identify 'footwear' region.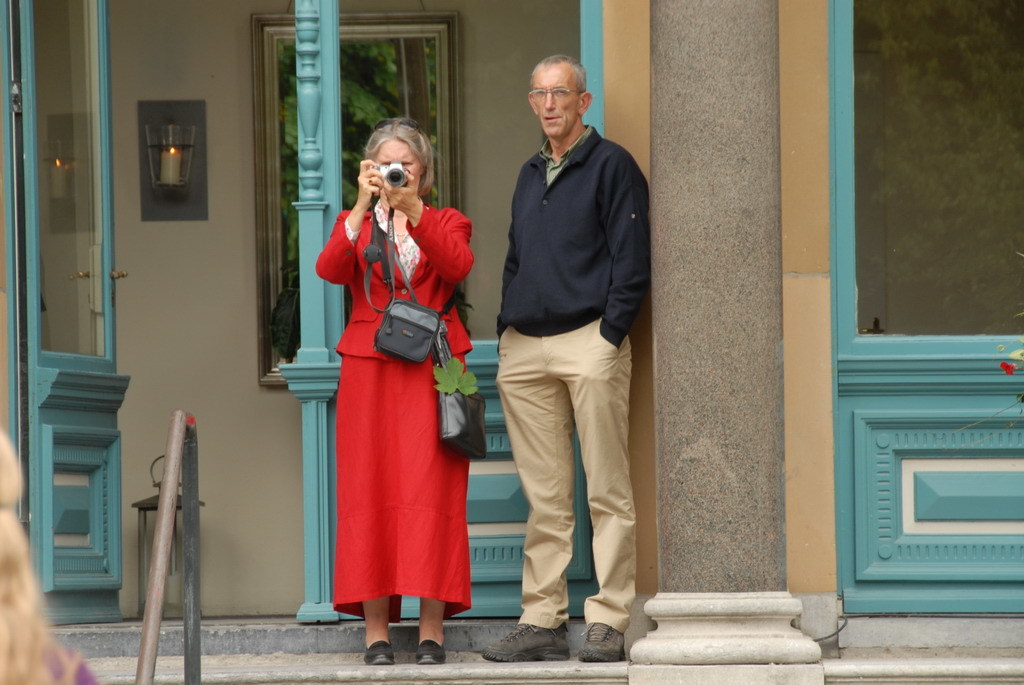
Region: {"x1": 484, "y1": 624, "x2": 572, "y2": 665}.
